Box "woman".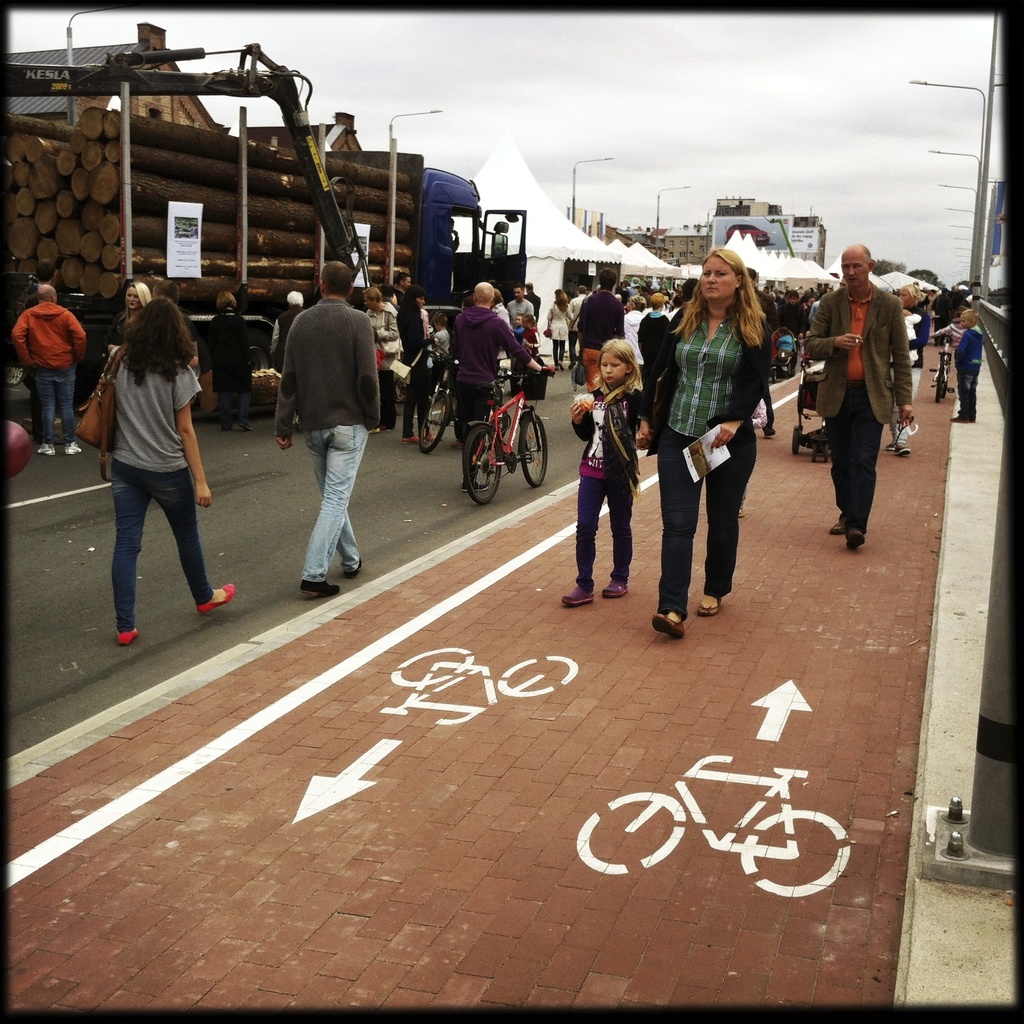
left=396, top=287, right=437, bottom=447.
